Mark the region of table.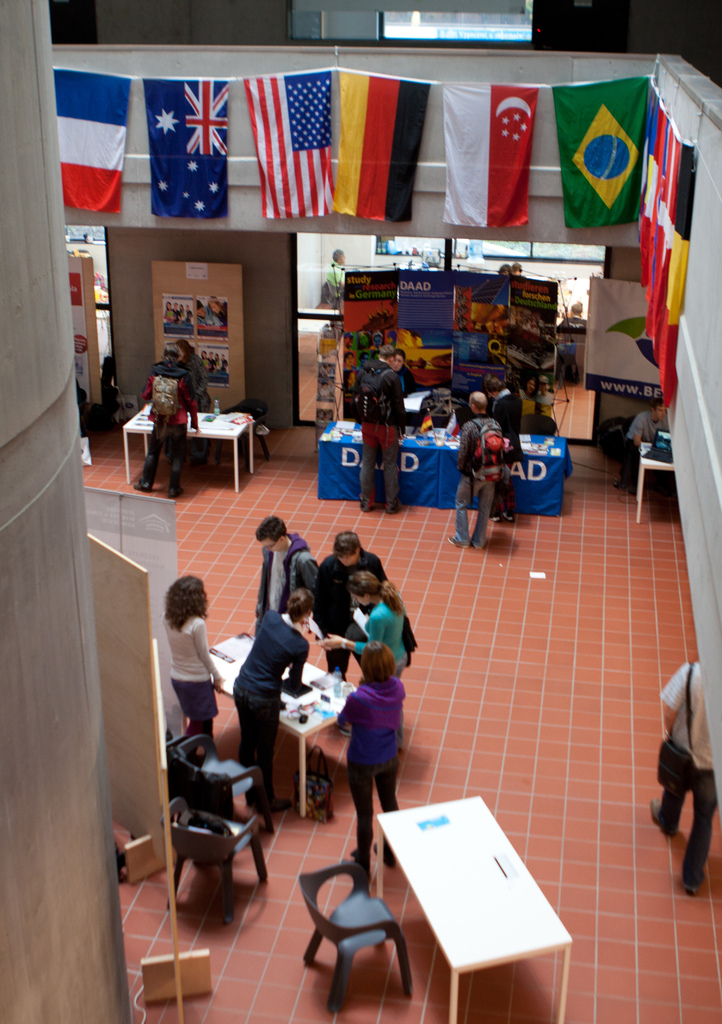
Region: region(126, 404, 257, 491).
